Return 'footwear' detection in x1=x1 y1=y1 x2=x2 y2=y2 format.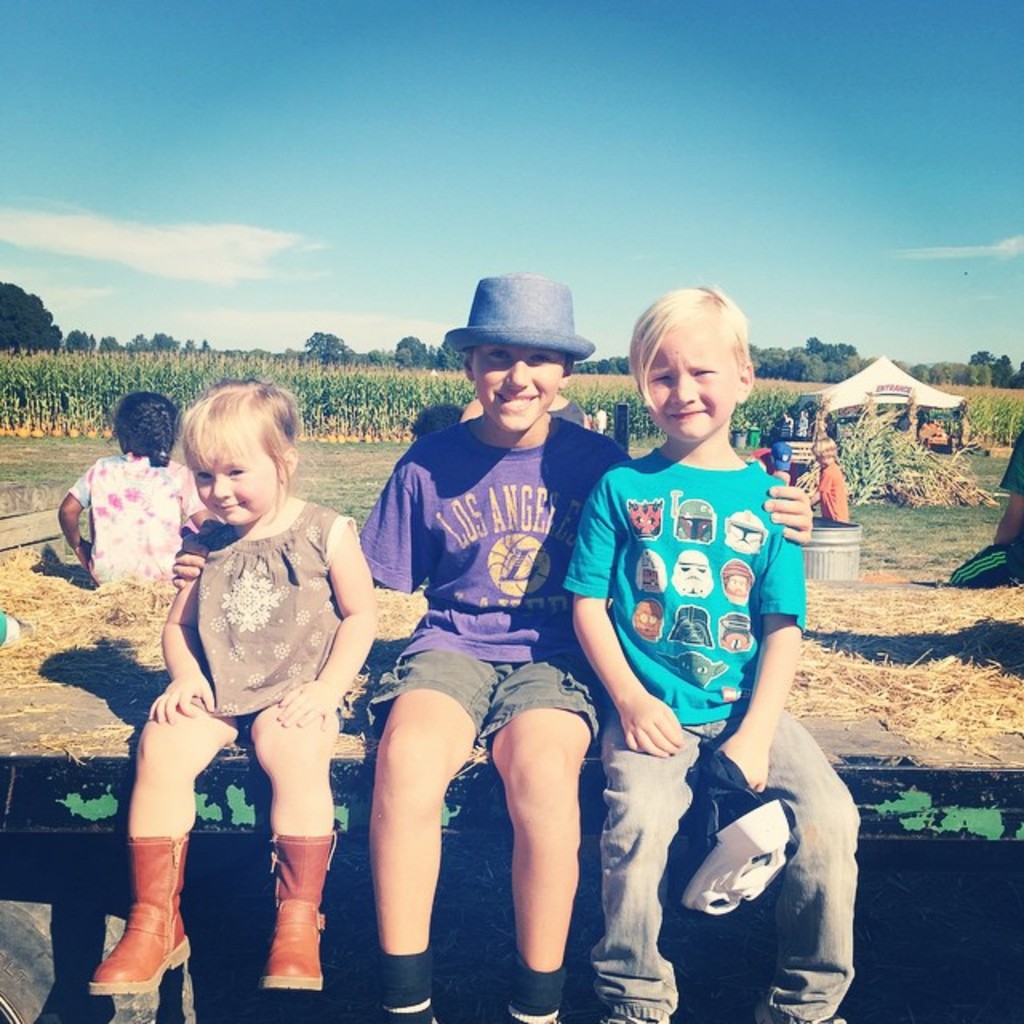
x1=88 y1=835 x2=197 y2=997.
